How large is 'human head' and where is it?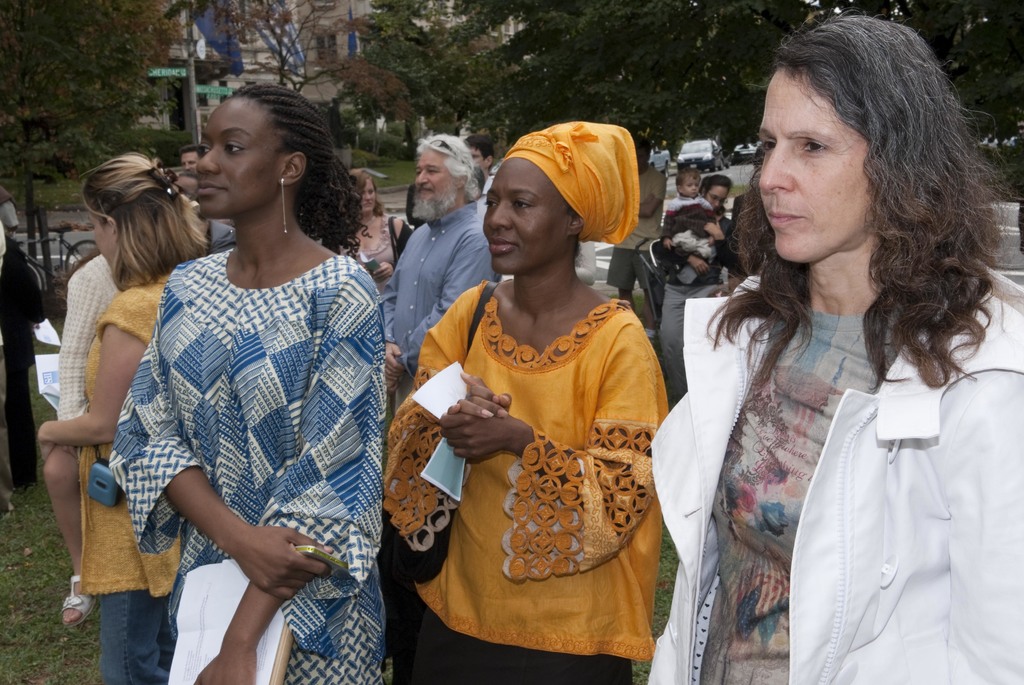
Bounding box: x1=84 y1=156 x2=172 y2=277.
